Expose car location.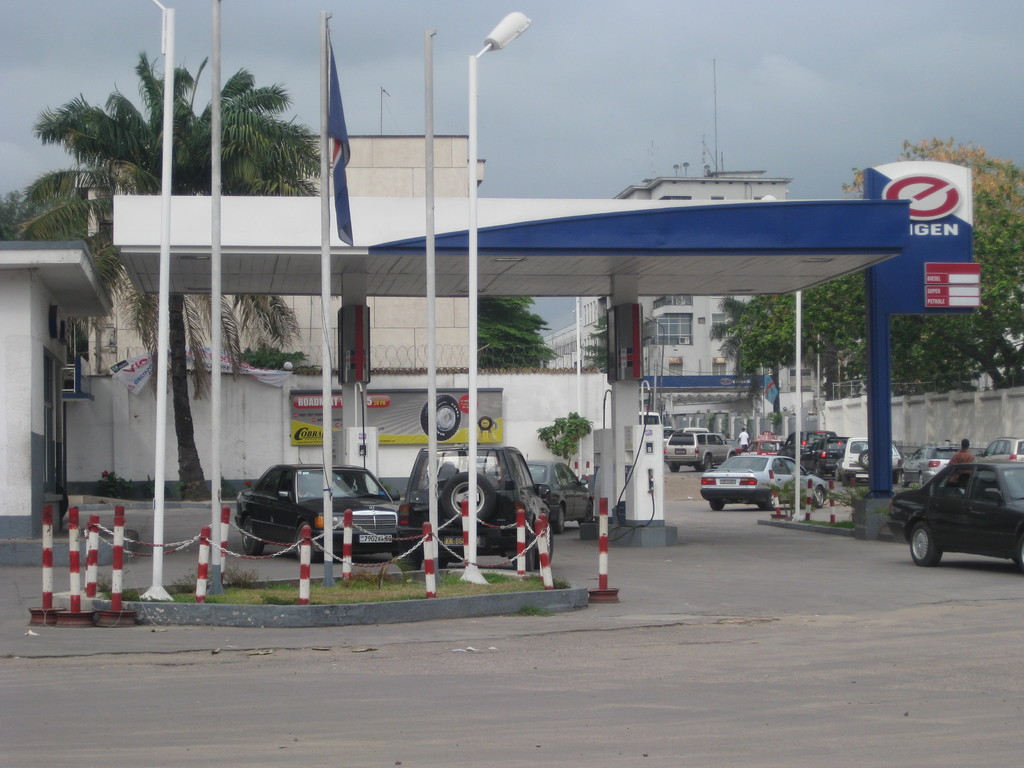
Exposed at {"x1": 394, "y1": 444, "x2": 550, "y2": 566}.
